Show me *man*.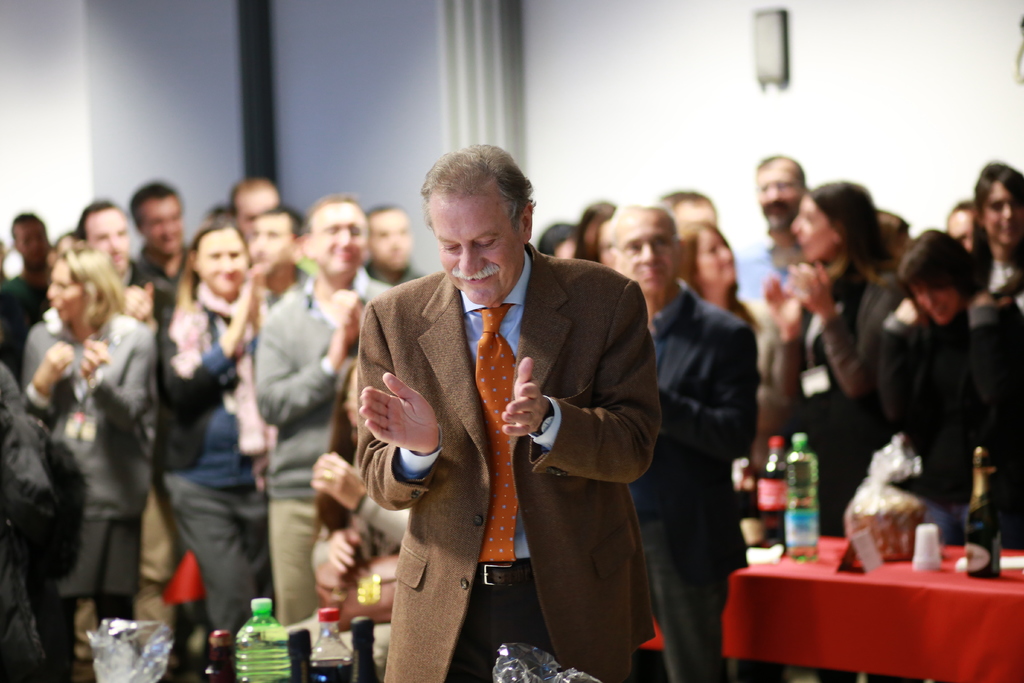
*man* is here: 0 204 50 349.
